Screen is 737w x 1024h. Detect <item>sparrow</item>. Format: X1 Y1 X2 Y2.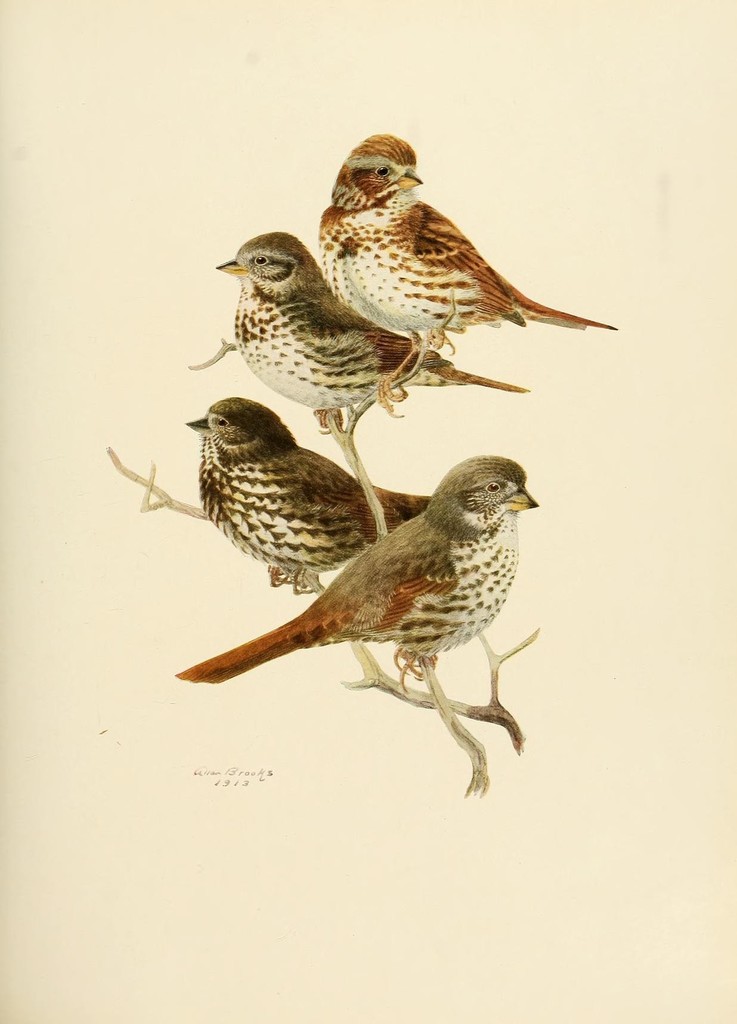
213 234 526 426.
